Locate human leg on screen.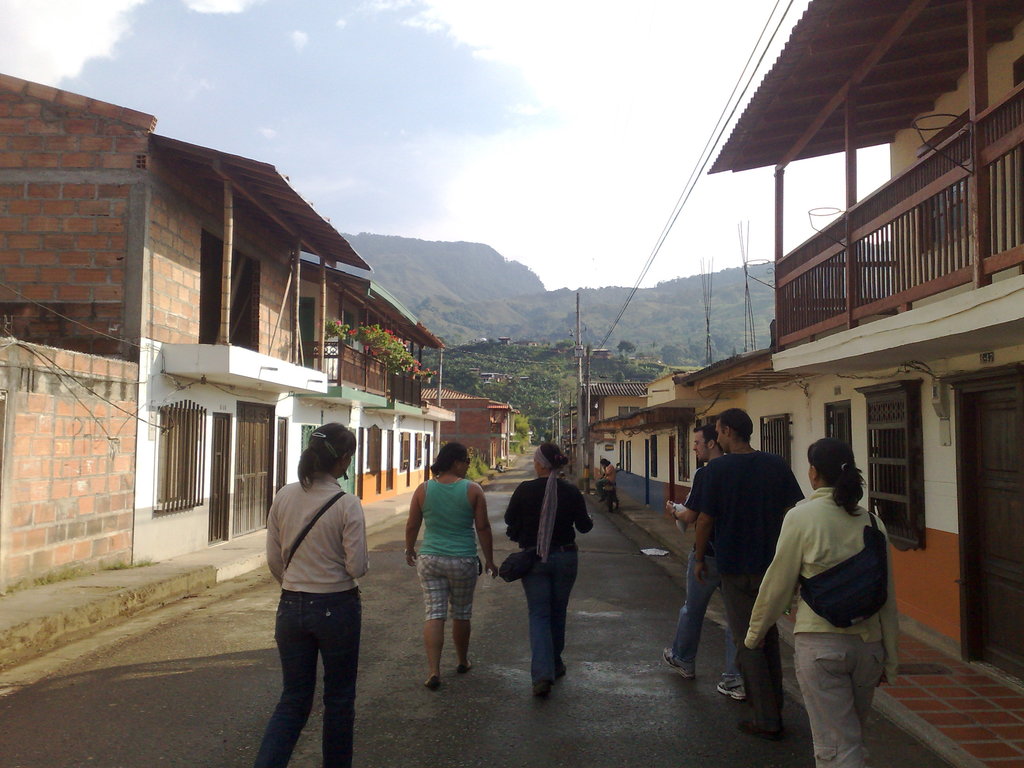
On screen at 656:550:717:676.
